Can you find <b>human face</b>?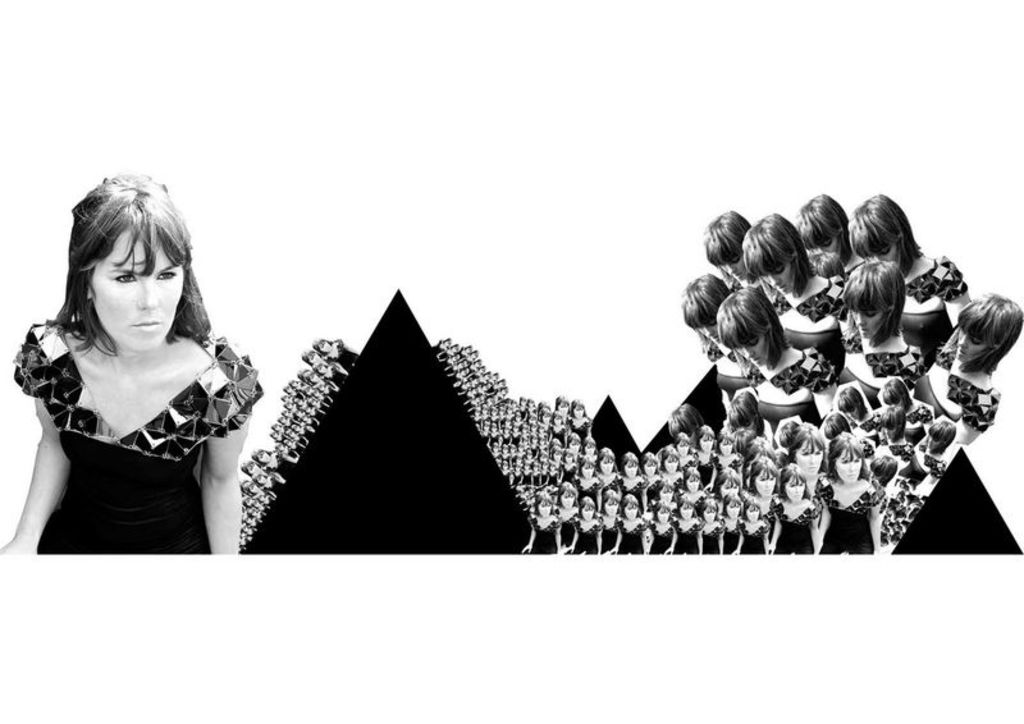
Yes, bounding box: (x1=845, y1=405, x2=863, y2=420).
